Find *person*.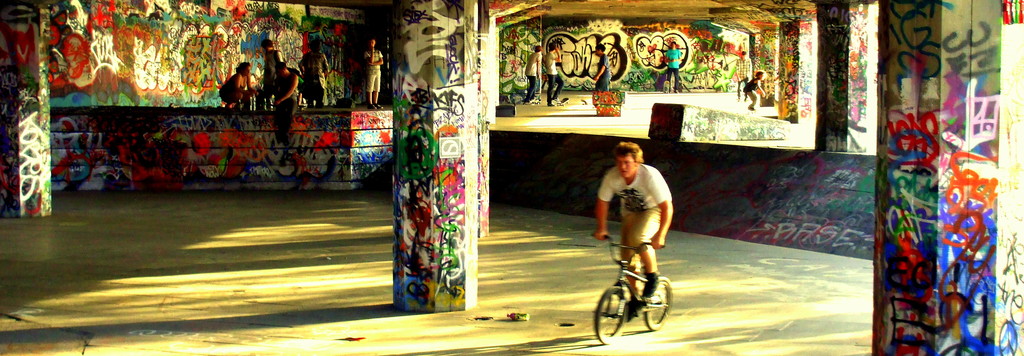
[x1=300, y1=38, x2=330, y2=109].
